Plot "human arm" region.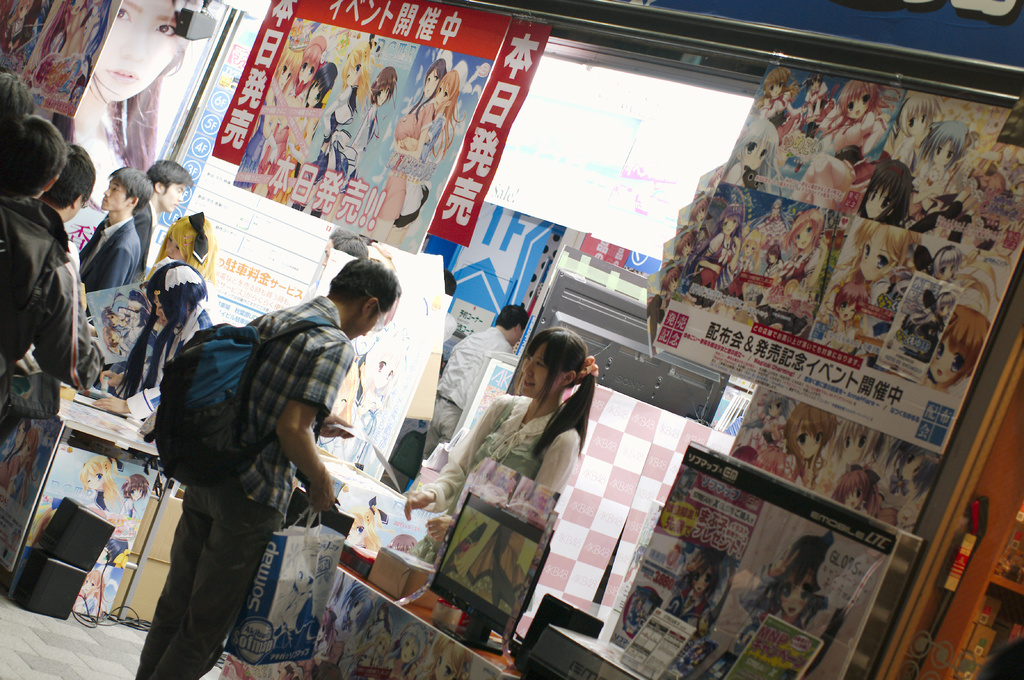
Plotted at BBox(87, 237, 142, 301).
